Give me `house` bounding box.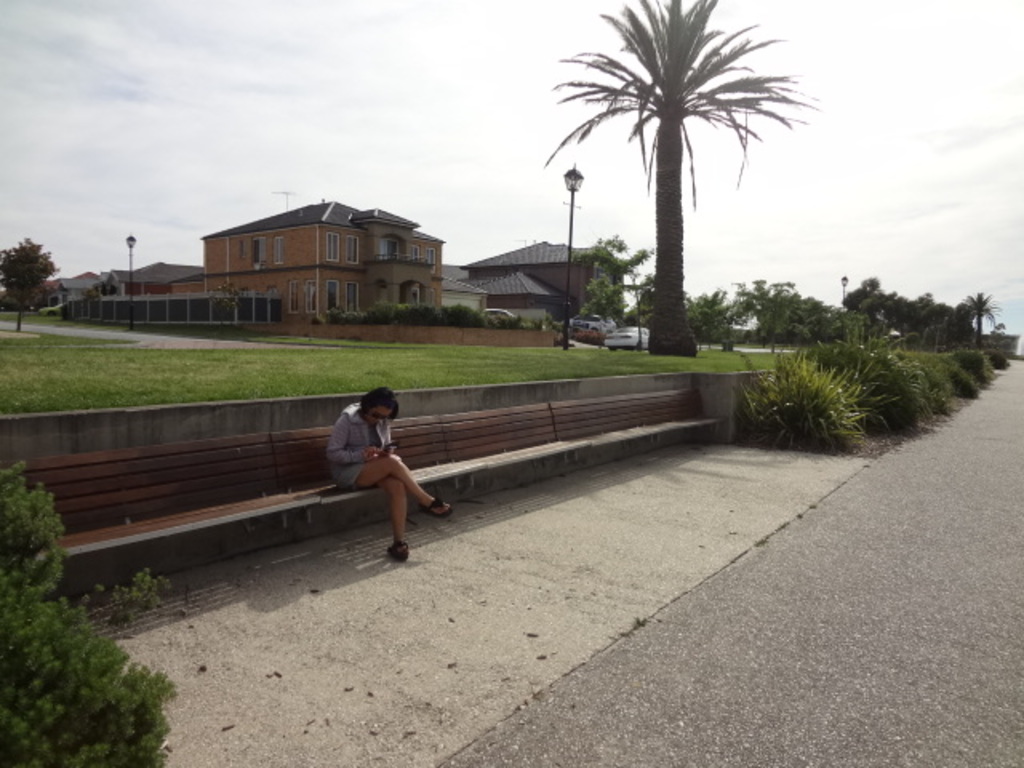
x1=459 y1=240 x2=608 y2=325.
